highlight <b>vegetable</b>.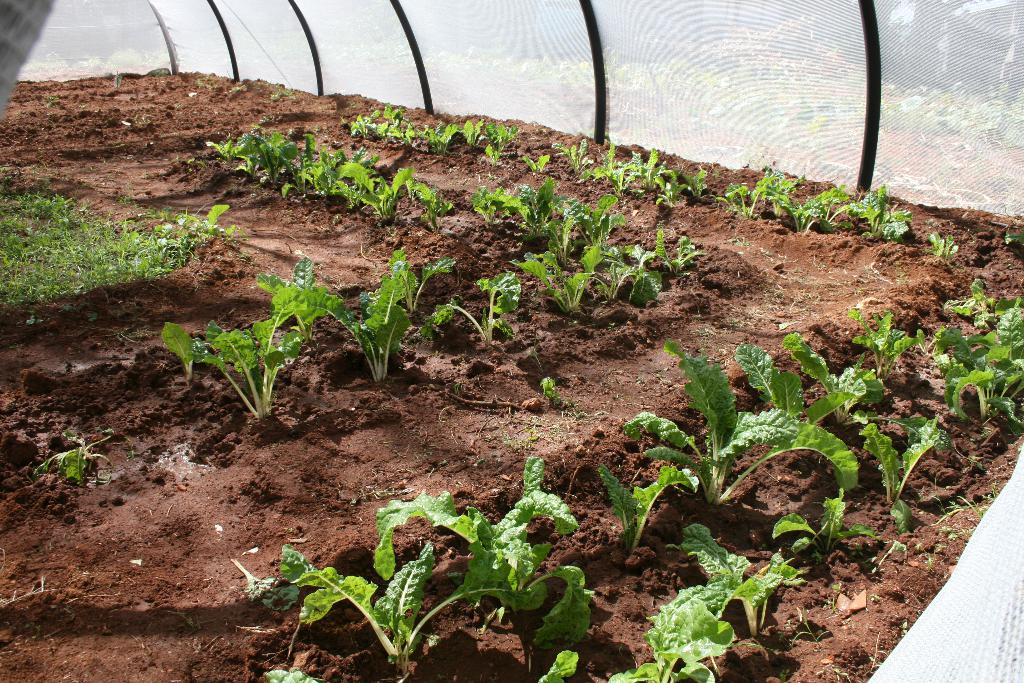
Highlighted region: bbox=[924, 230, 963, 258].
